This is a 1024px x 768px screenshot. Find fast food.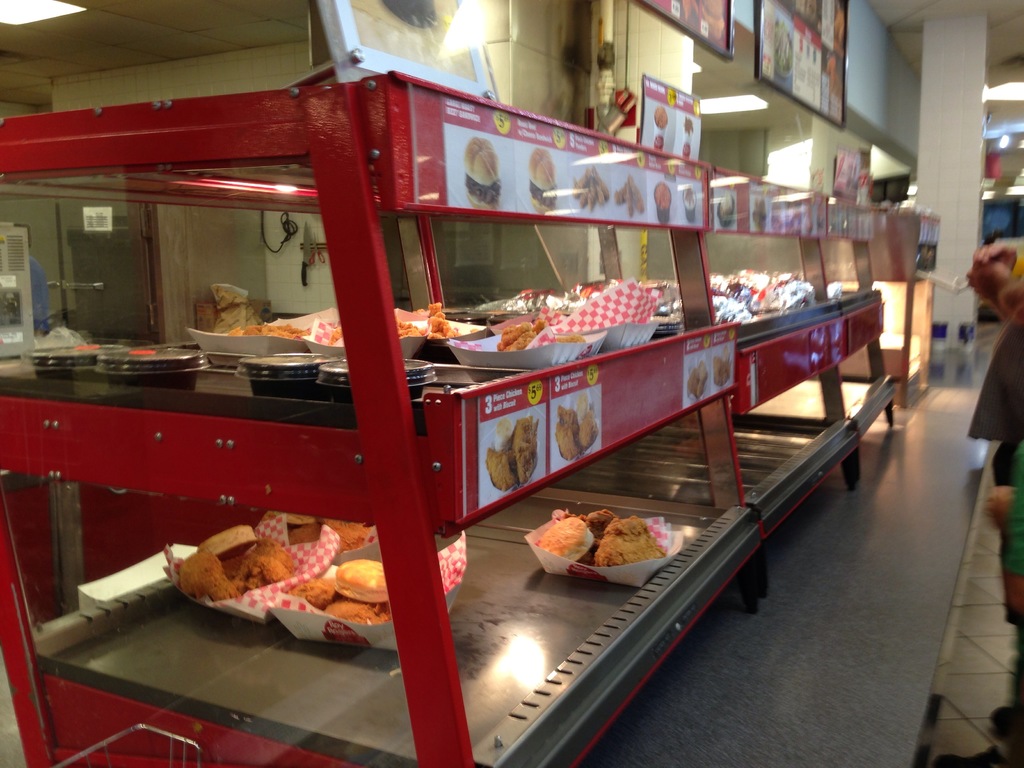
Bounding box: crop(678, 117, 696, 171).
